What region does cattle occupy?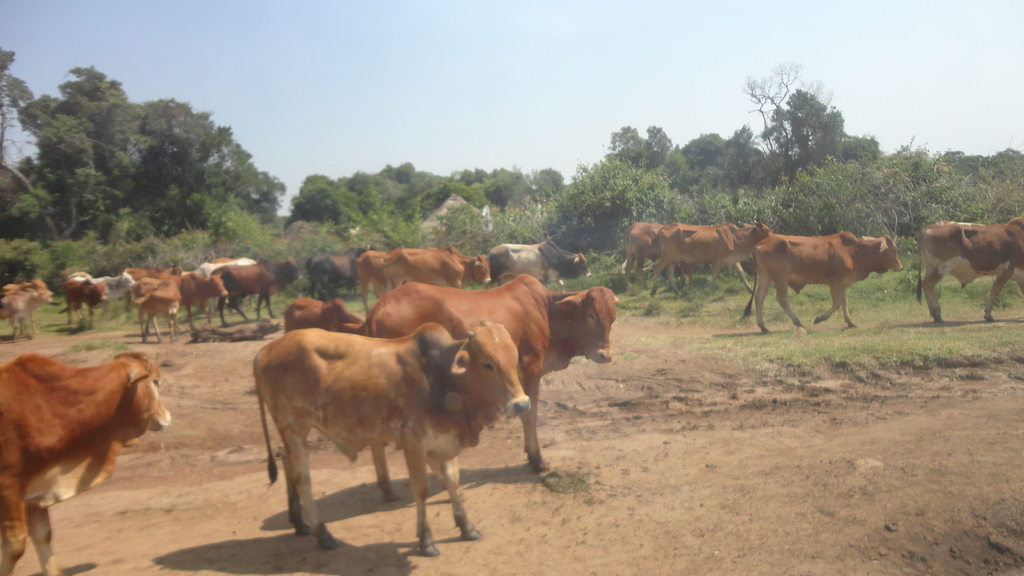
left=648, top=223, right=774, bottom=295.
